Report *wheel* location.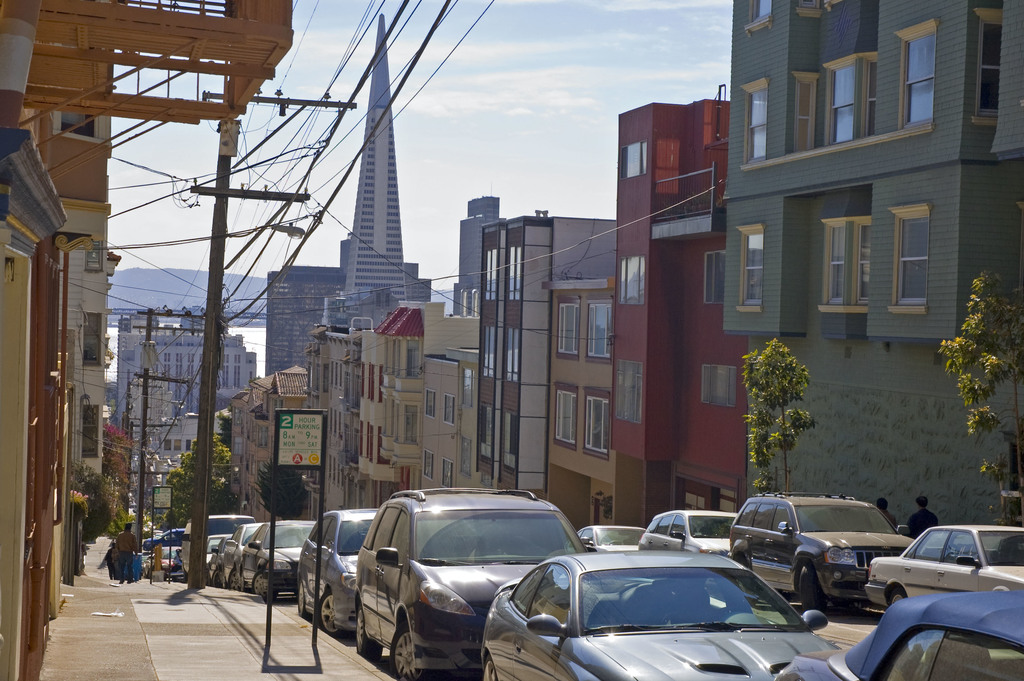
Report: <region>483, 652, 502, 680</region>.
